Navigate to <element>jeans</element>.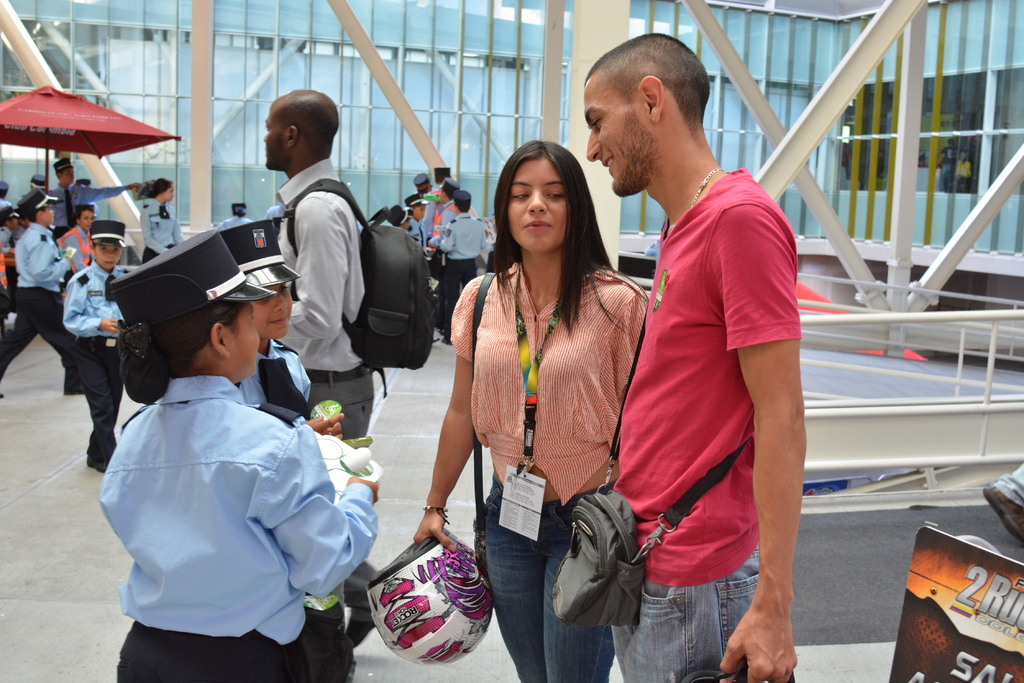
Navigation target: crop(116, 622, 324, 682).
